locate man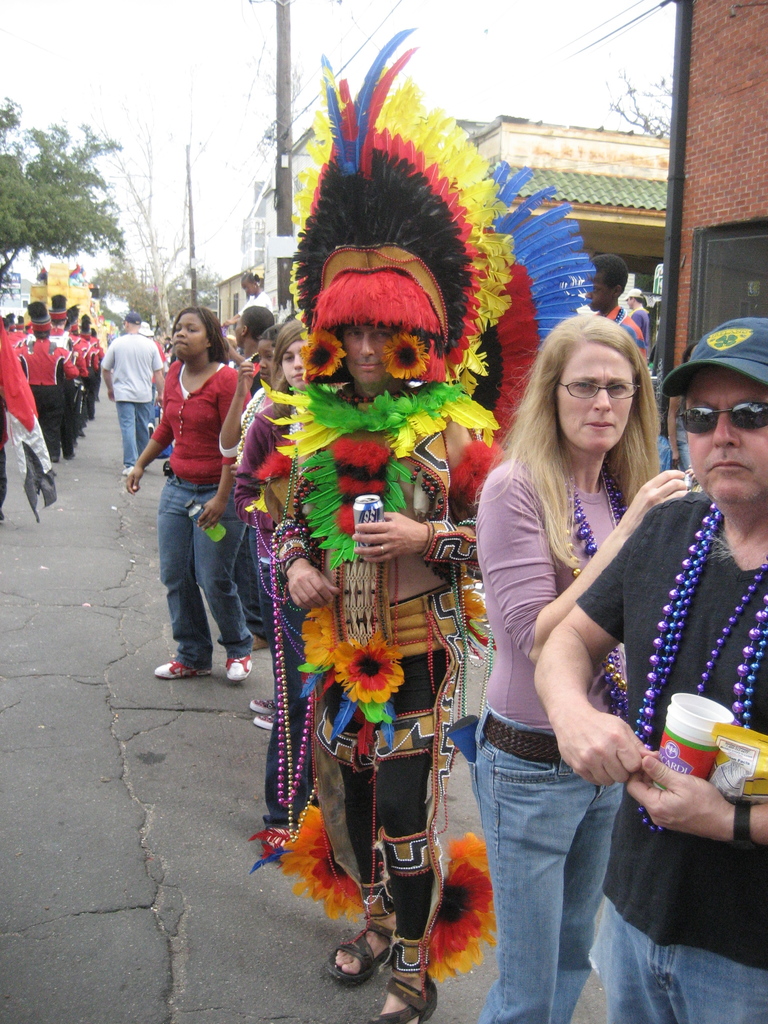
531,316,767,1022
